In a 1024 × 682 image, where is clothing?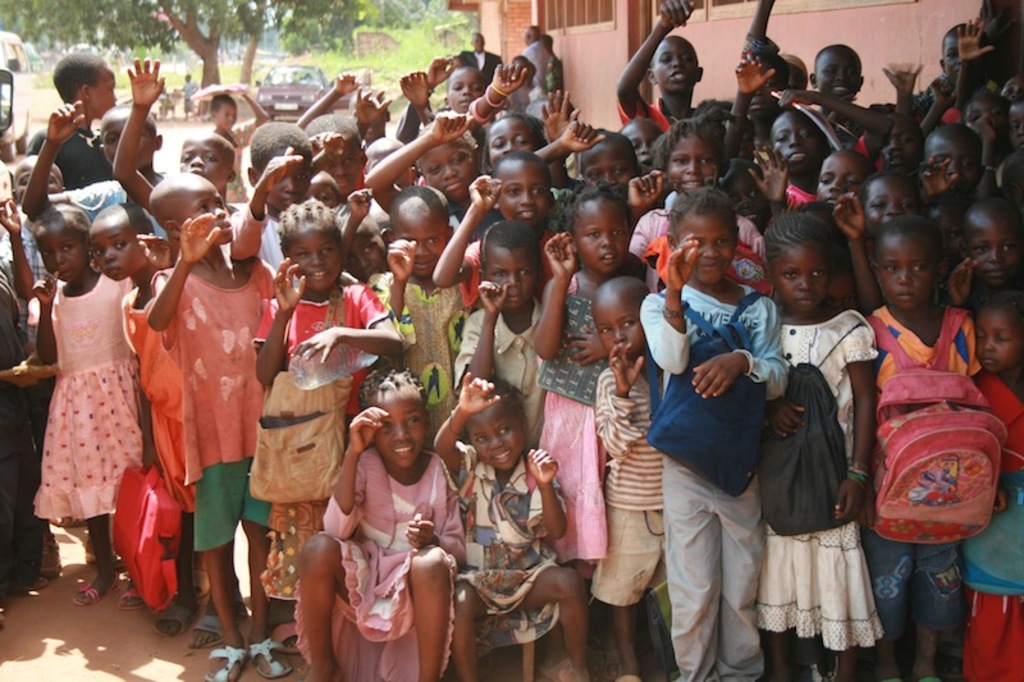
box=[447, 454, 571, 646].
